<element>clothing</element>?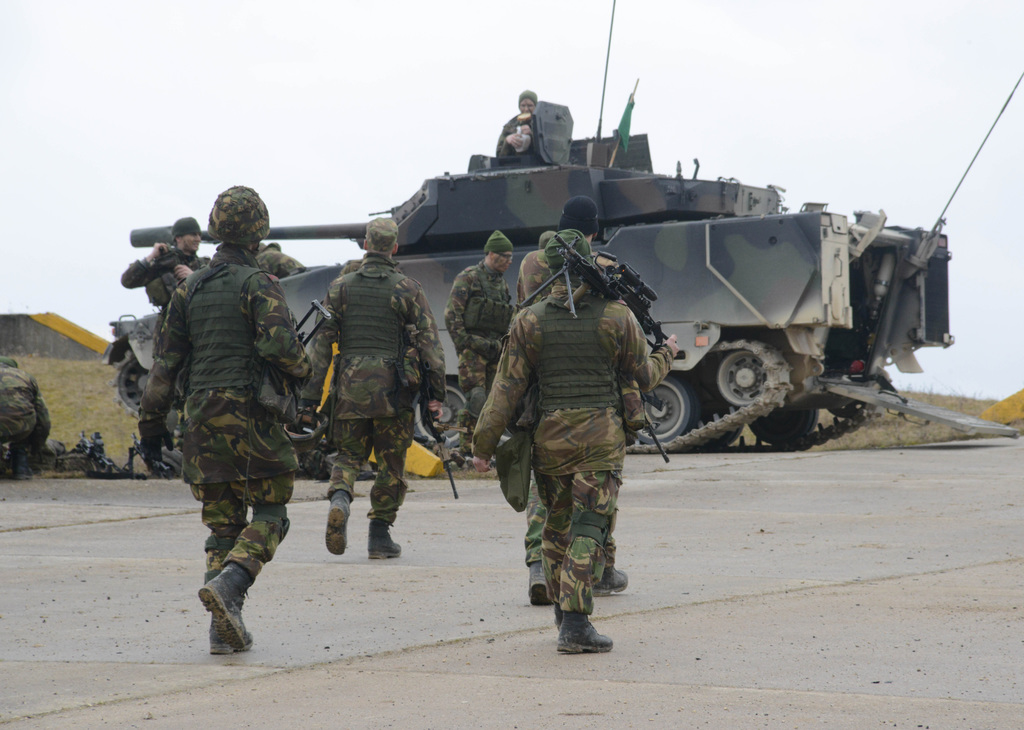
472:279:673:614
